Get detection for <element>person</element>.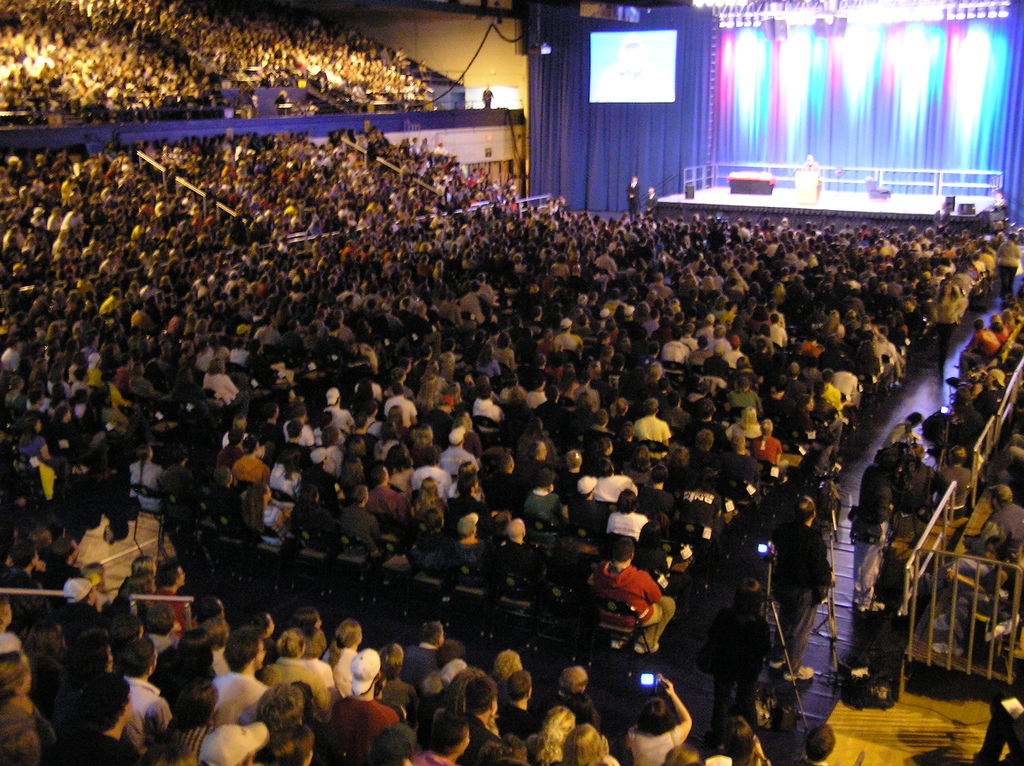
Detection: [99,595,148,641].
